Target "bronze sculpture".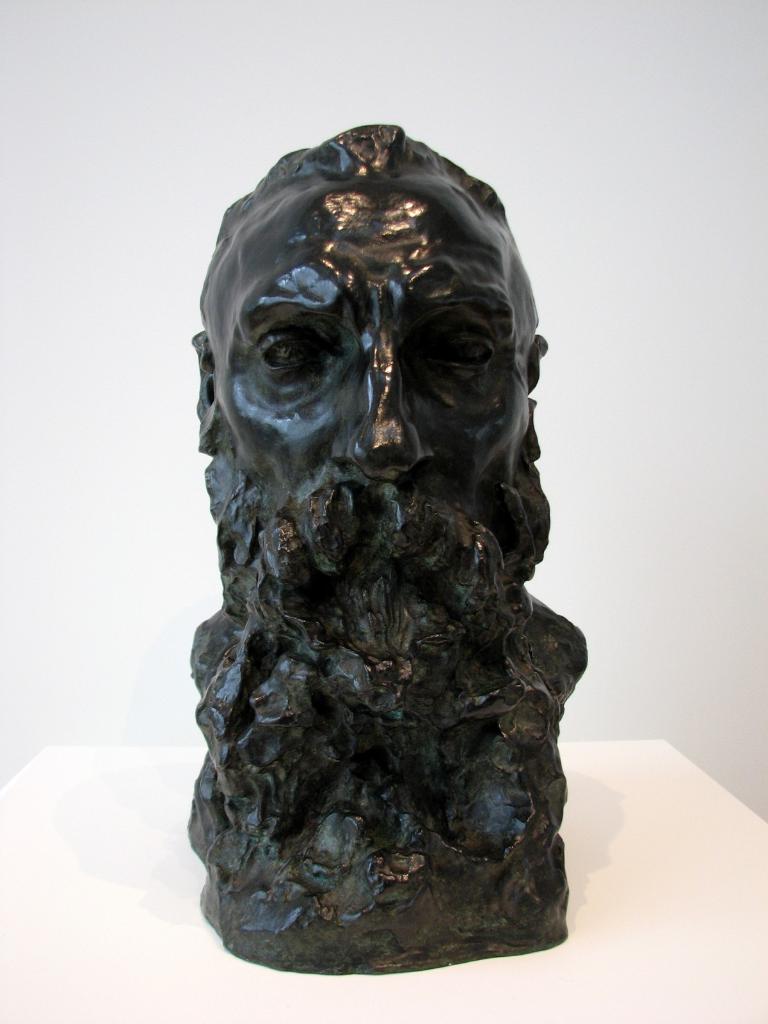
Target region: x1=179 y1=118 x2=596 y2=980.
